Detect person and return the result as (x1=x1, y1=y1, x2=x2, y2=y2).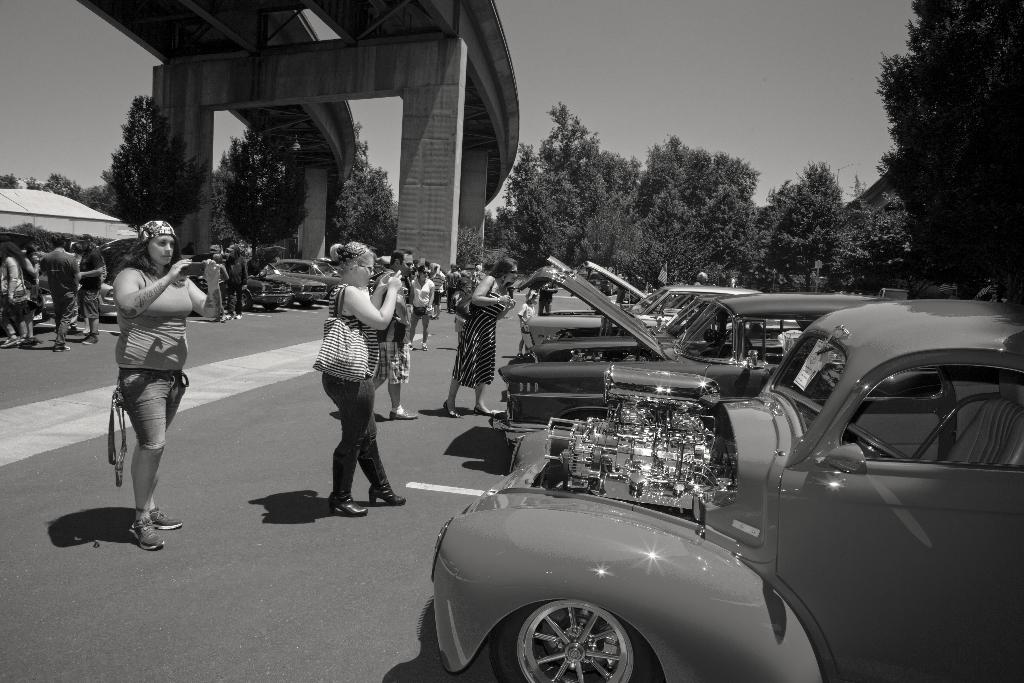
(x1=540, y1=274, x2=554, y2=315).
